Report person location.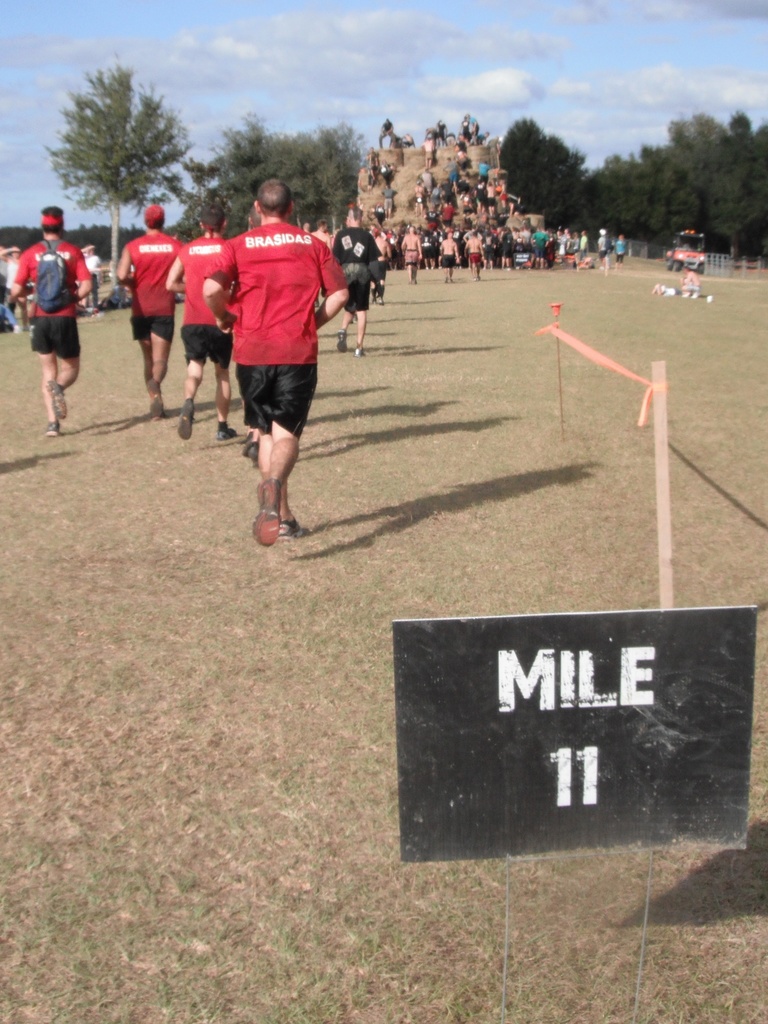
Report: region(469, 227, 484, 269).
